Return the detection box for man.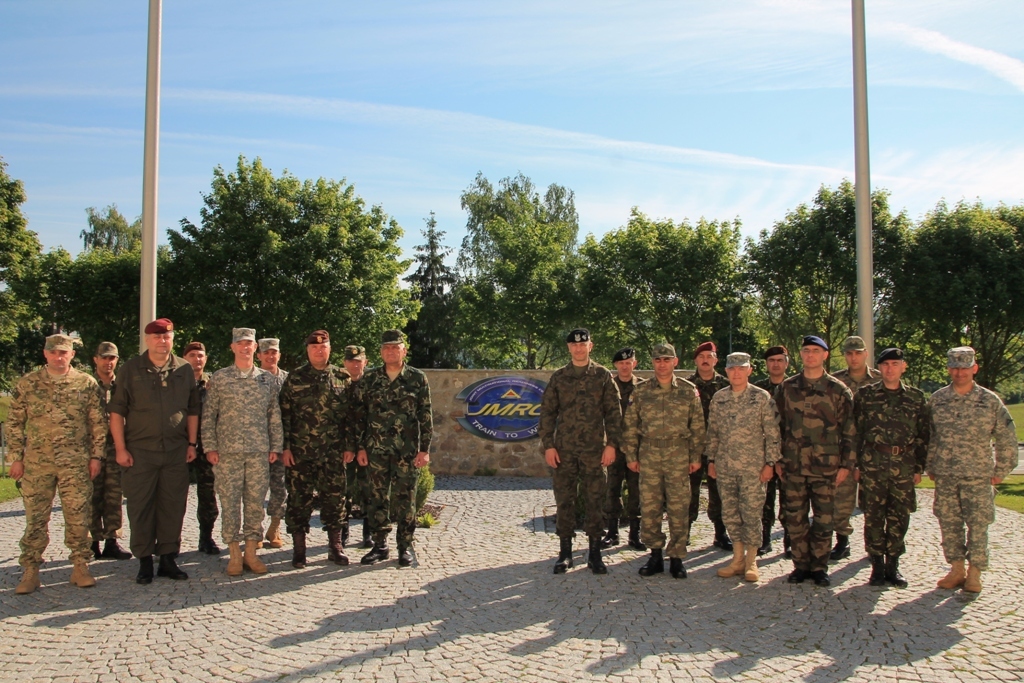
bbox(199, 324, 277, 577).
